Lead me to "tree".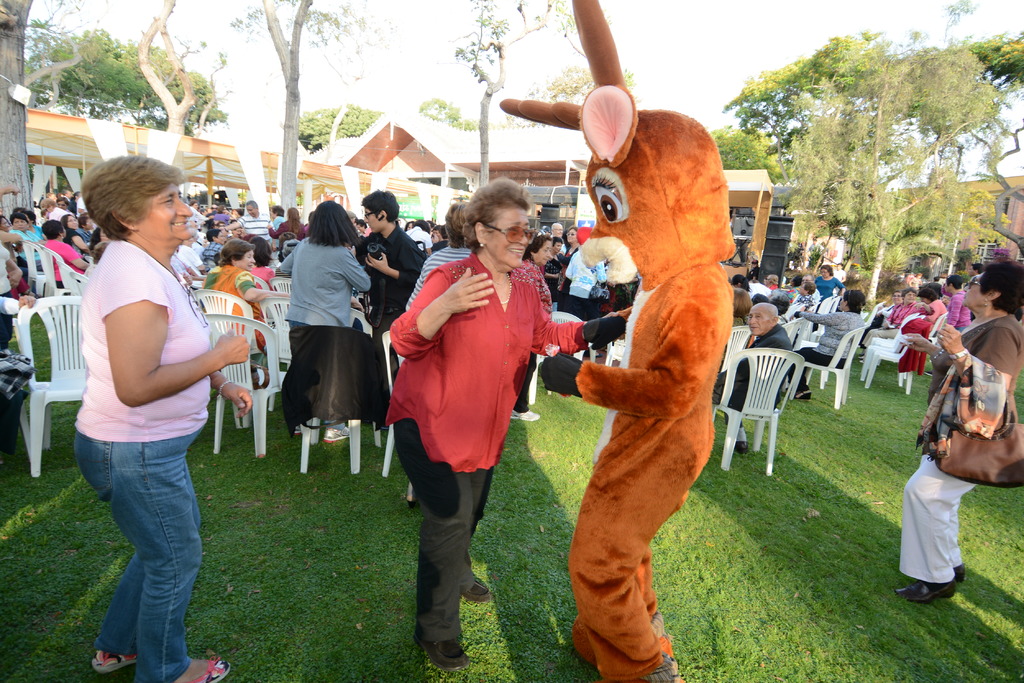
Lead to 438, 0, 536, 214.
